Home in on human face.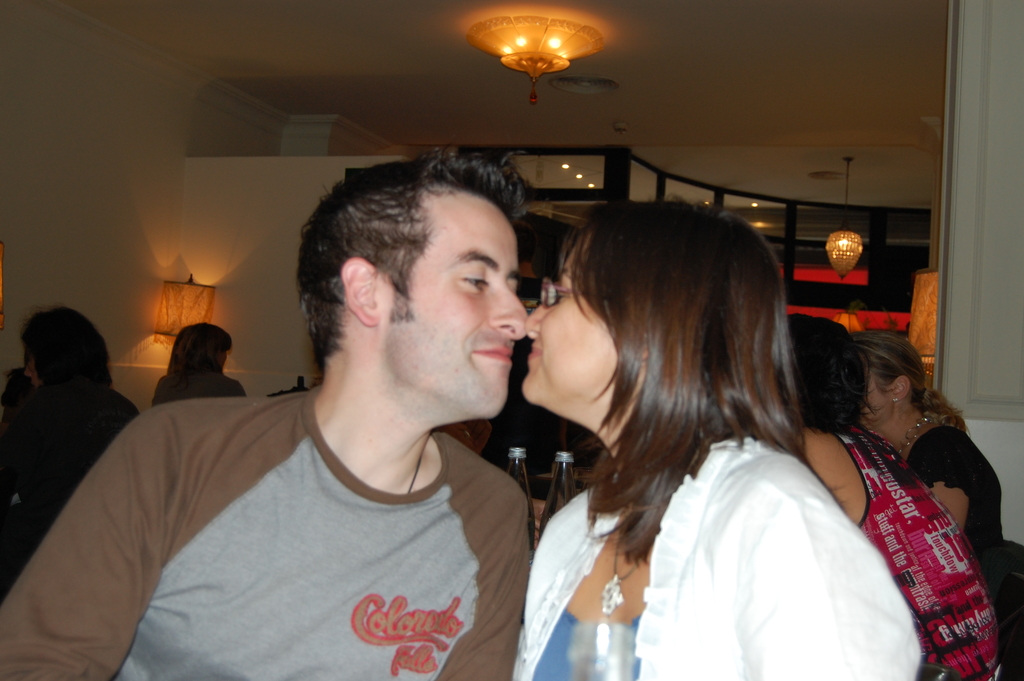
Homed in at locate(861, 367, 898, 426).
